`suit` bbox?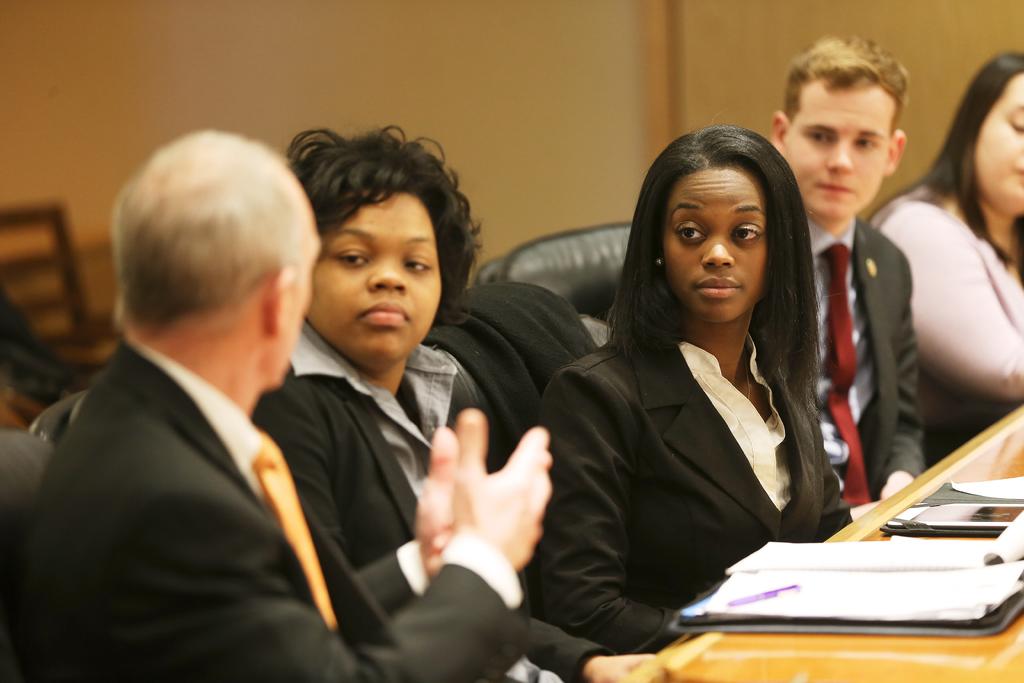
crop(248, 318, 610, 682)
